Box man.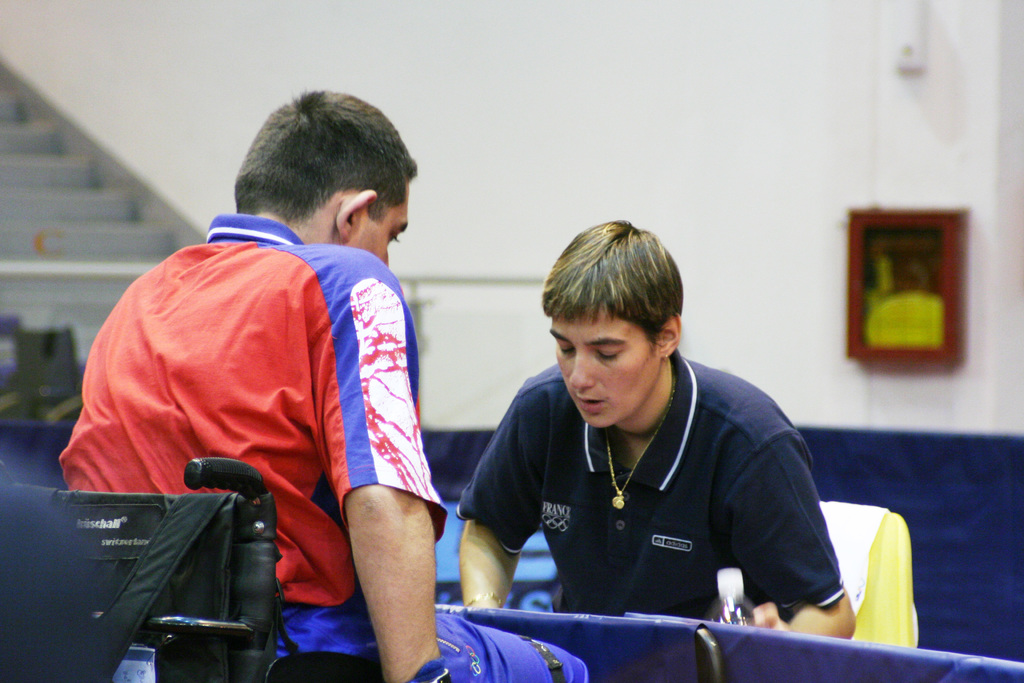
<box>423,225,881,645</box>.
